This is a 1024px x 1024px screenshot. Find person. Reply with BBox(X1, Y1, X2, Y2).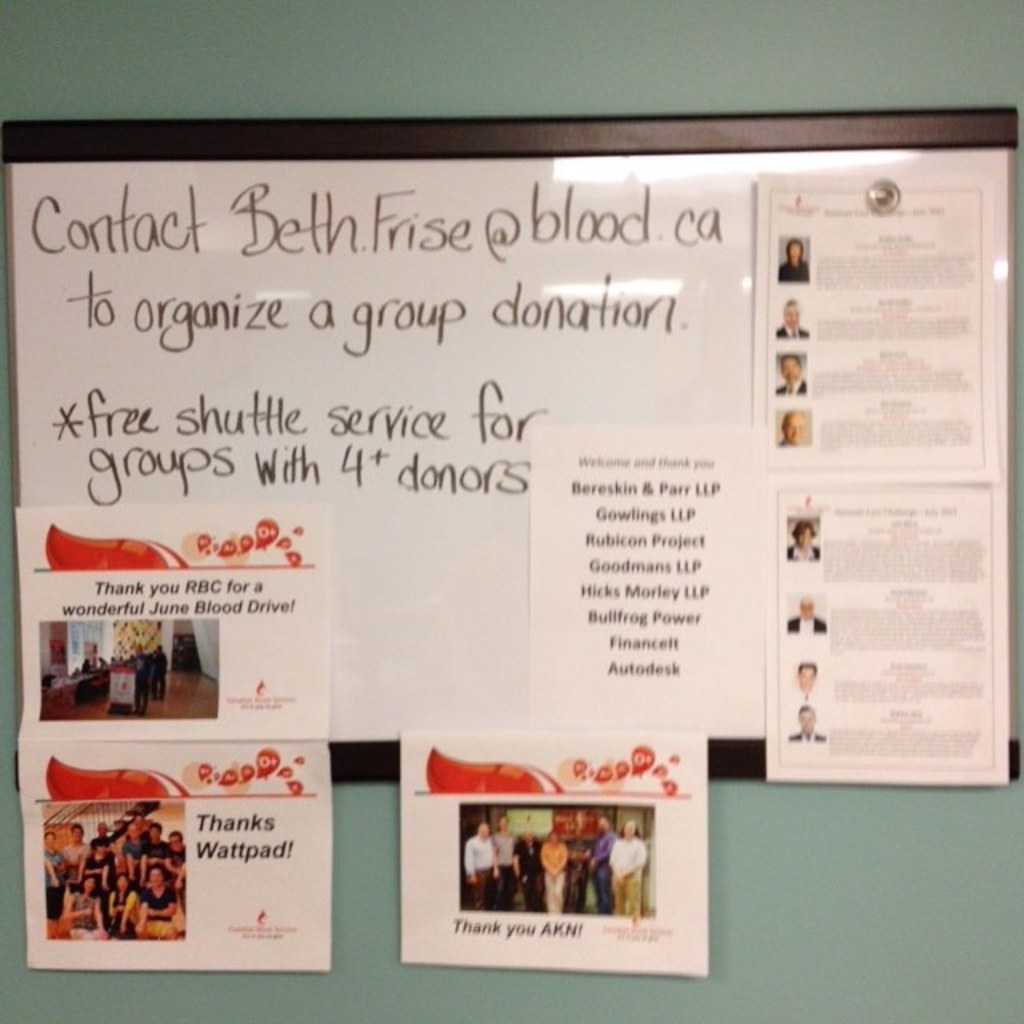
BBox(771, 354, 808, 398).
